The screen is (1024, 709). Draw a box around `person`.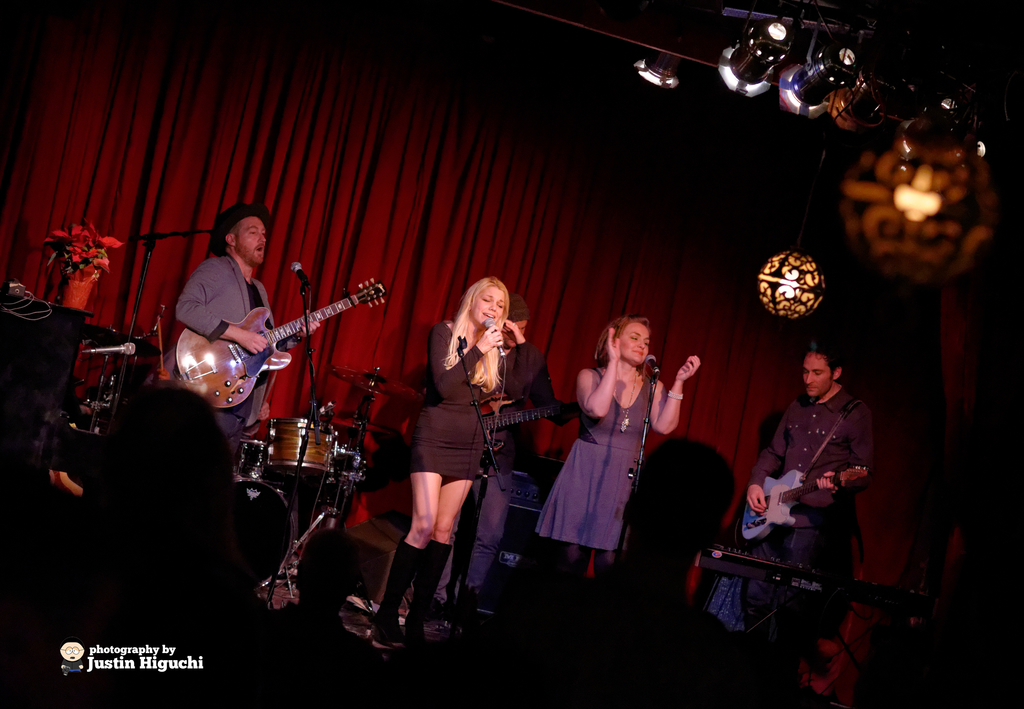
region(369, 275, 540, 648).
